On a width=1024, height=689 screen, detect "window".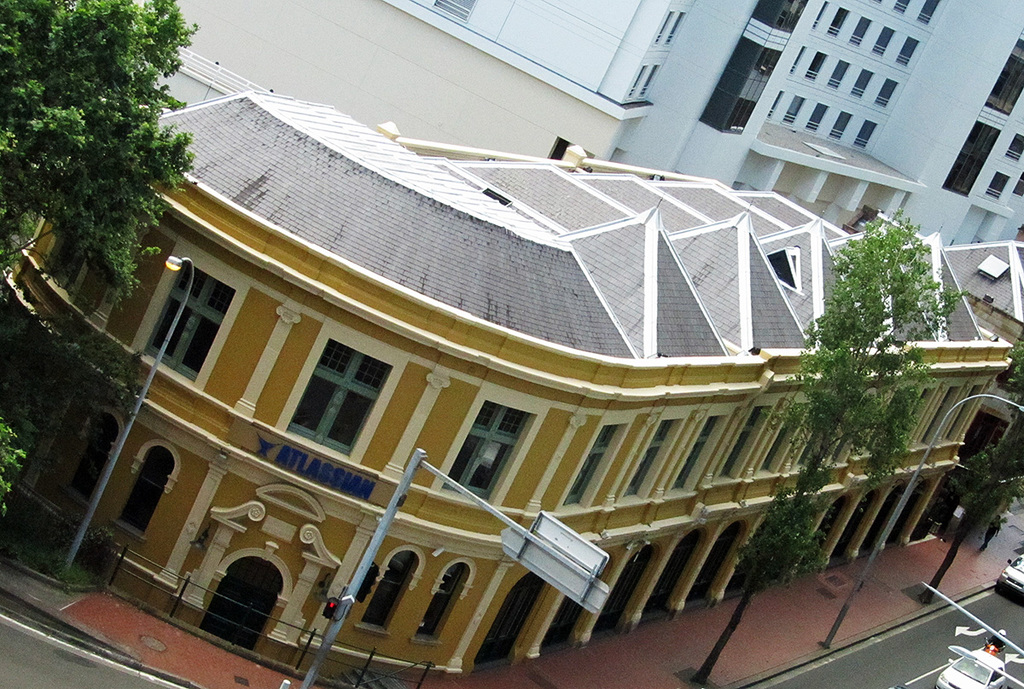
bbox=[622, 421, 685, 496].
